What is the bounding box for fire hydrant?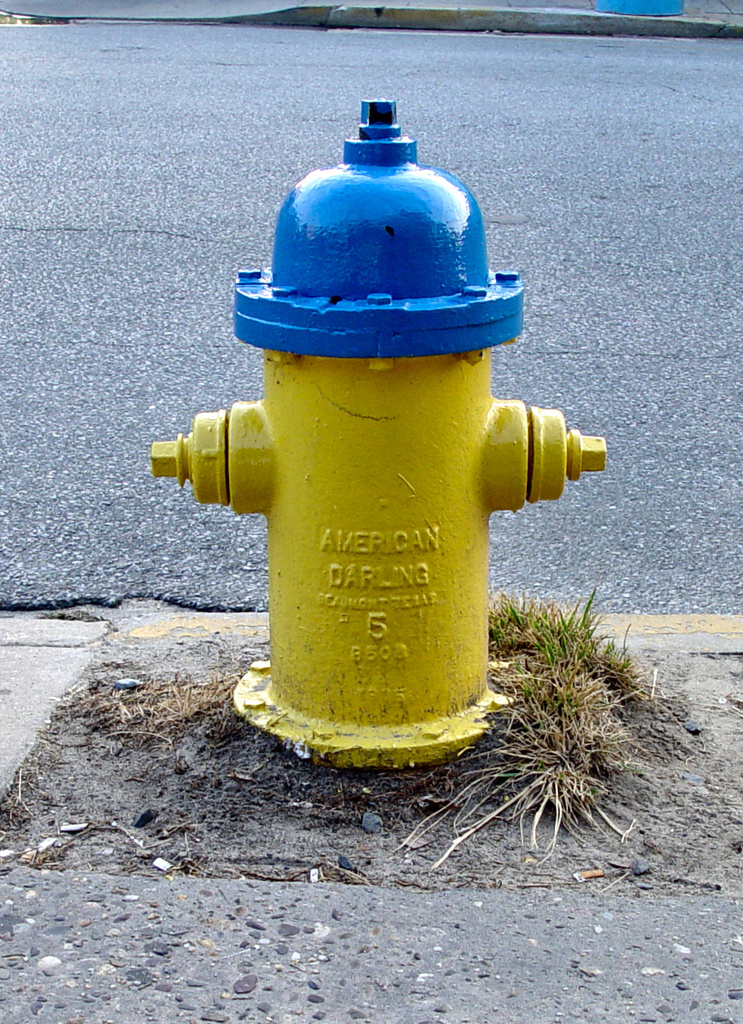
bbox=(150, 104, 607, 761).
